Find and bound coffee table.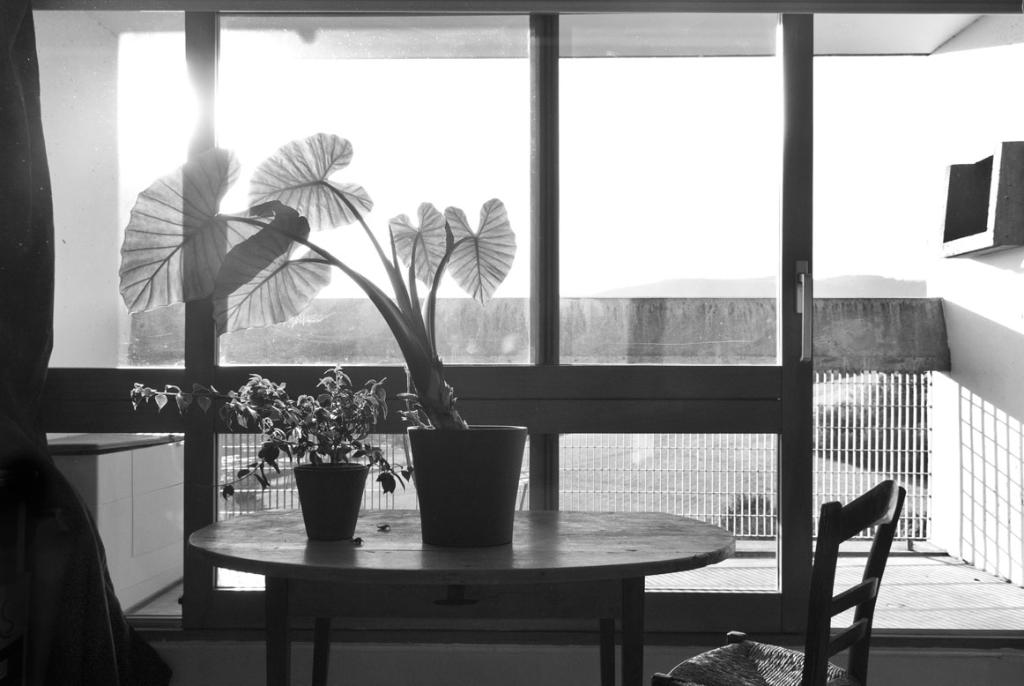
Bound: {"left": 196, "top": 484, "right": 765, "bottom": 668}.
